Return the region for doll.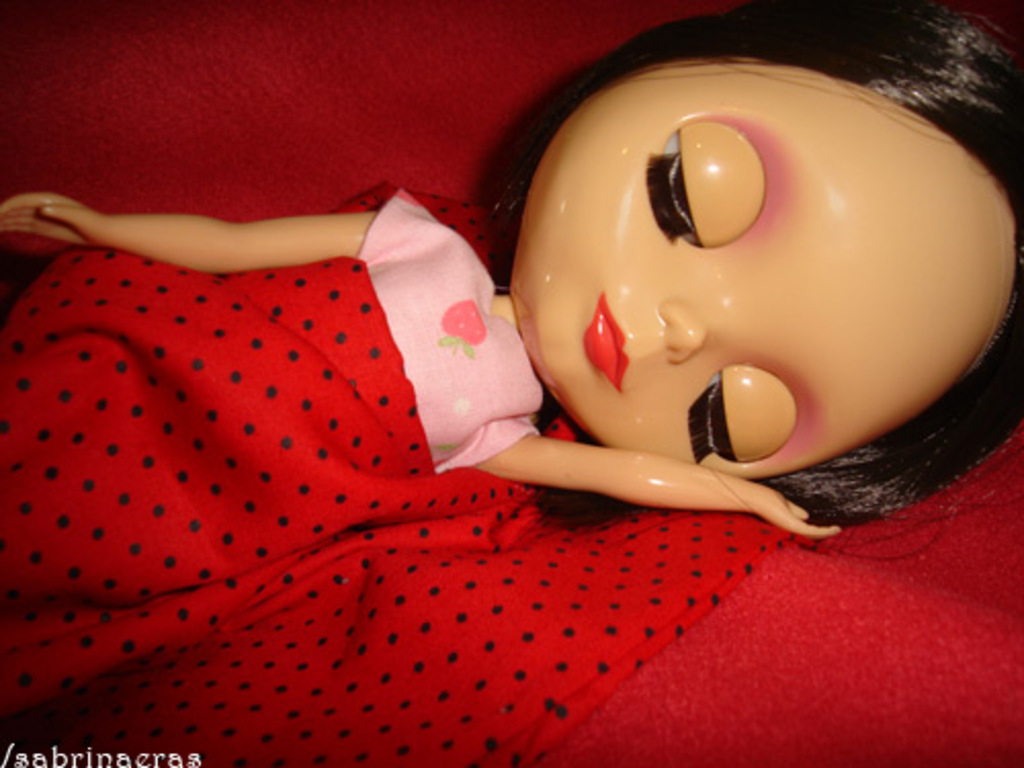
select_region(324, 23, 954, 641).
